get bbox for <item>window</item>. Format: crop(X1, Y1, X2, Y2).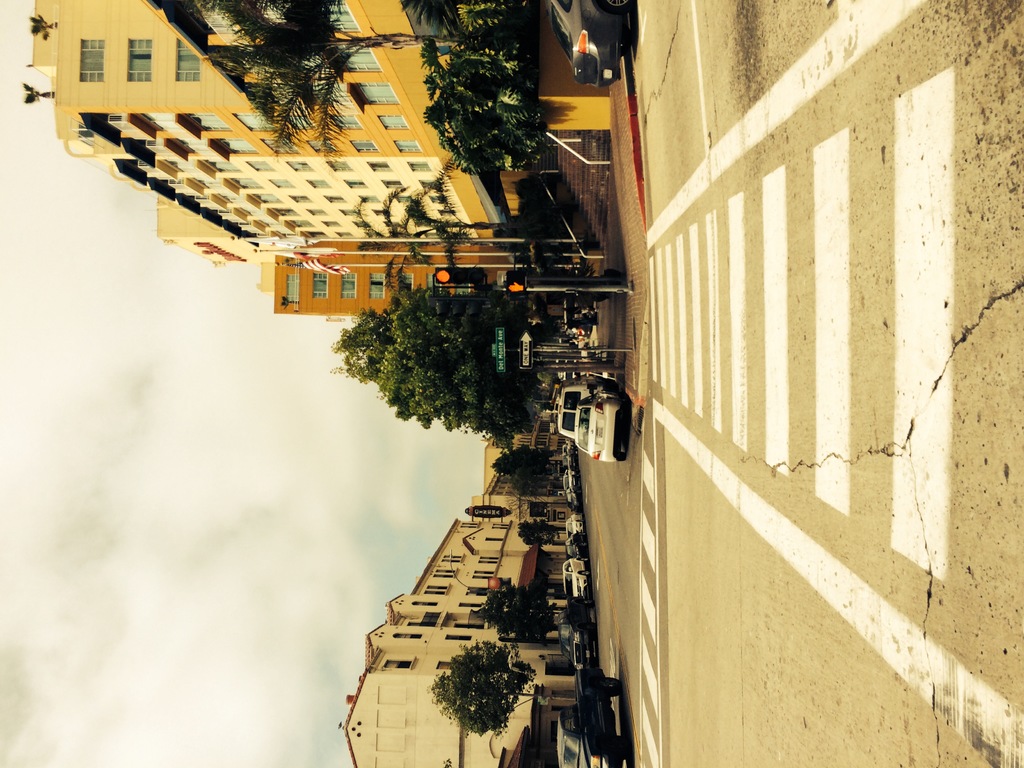
crop(369, 273, 386, 298).
